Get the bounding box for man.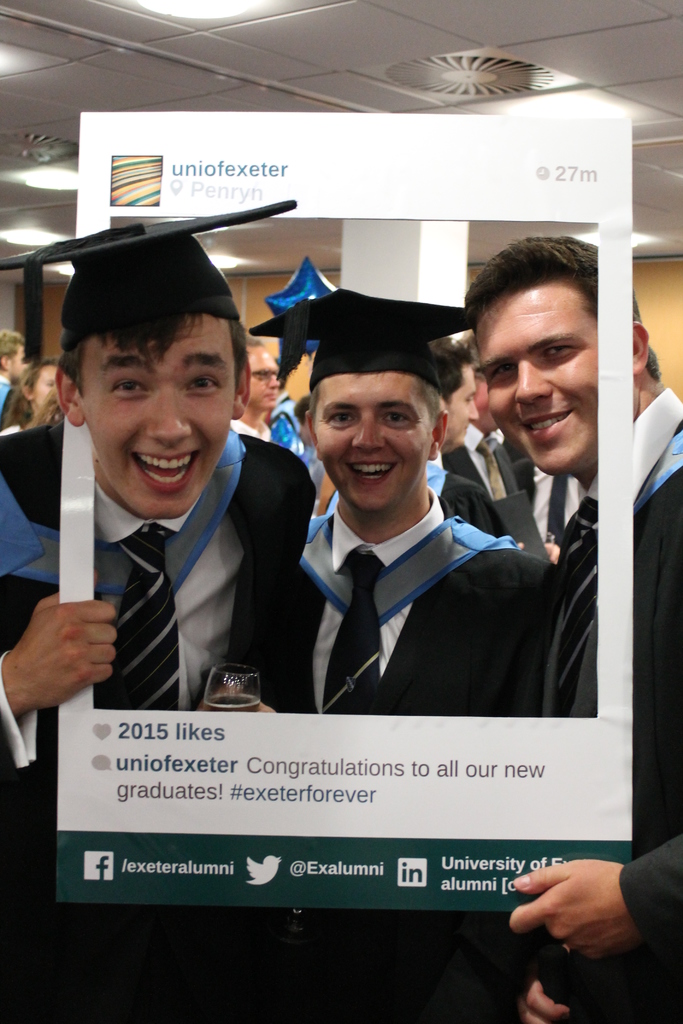
pyautogui.locateOnScreen(1, 331, 28, 399).
